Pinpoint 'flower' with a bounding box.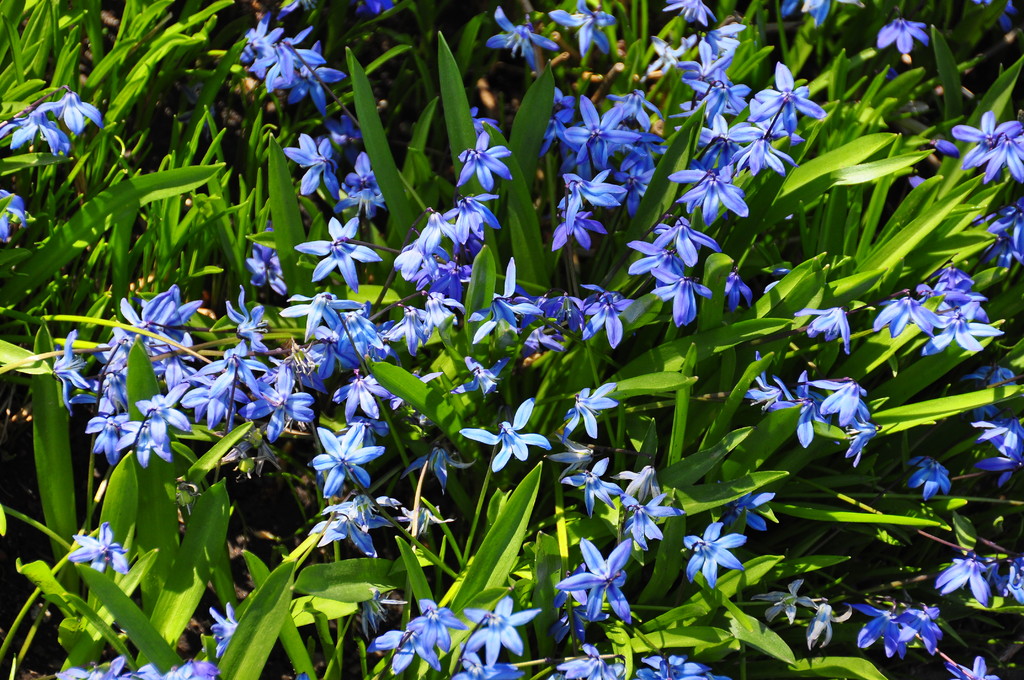
{"left": 874, "top": 296, "right": 913, "bottom": 338}.
